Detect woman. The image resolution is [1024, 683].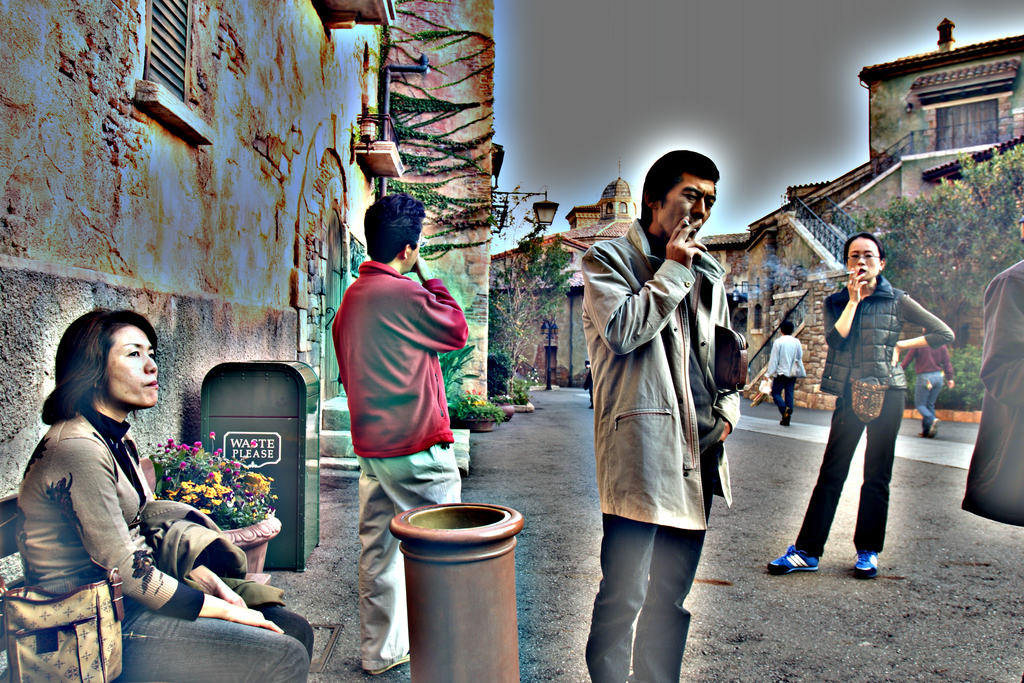
<region>45, 301, 232, 663</region>.
